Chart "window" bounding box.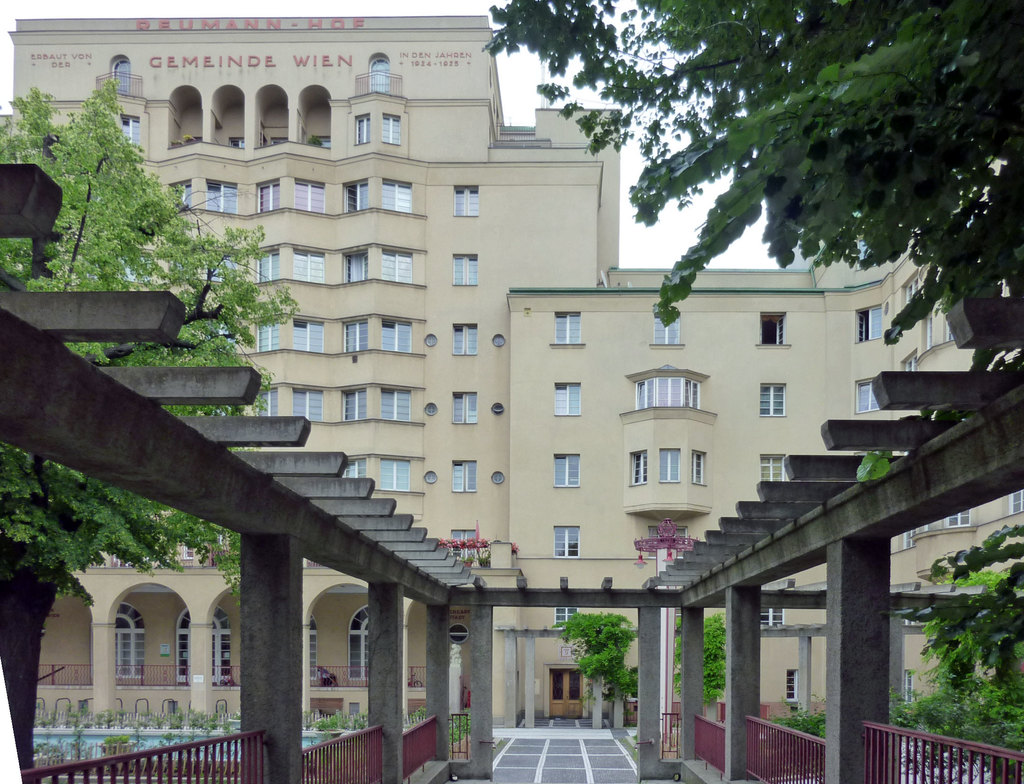
Charted: 691 448 707 486.
